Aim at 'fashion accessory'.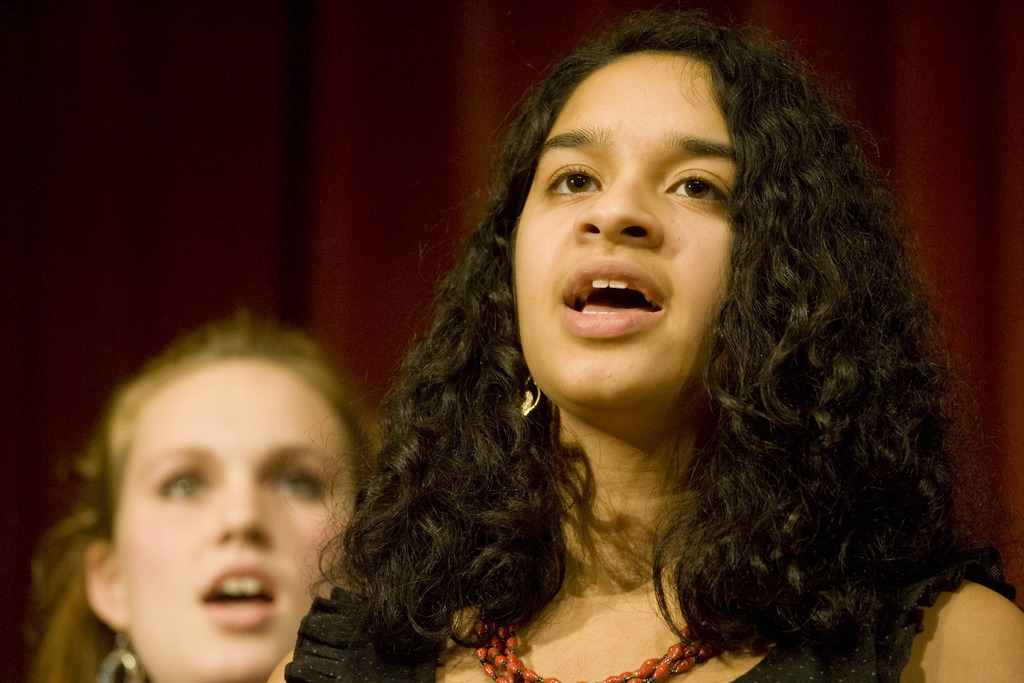
Aimed at [x1=518, y1=373, x2=545, y2=420].
